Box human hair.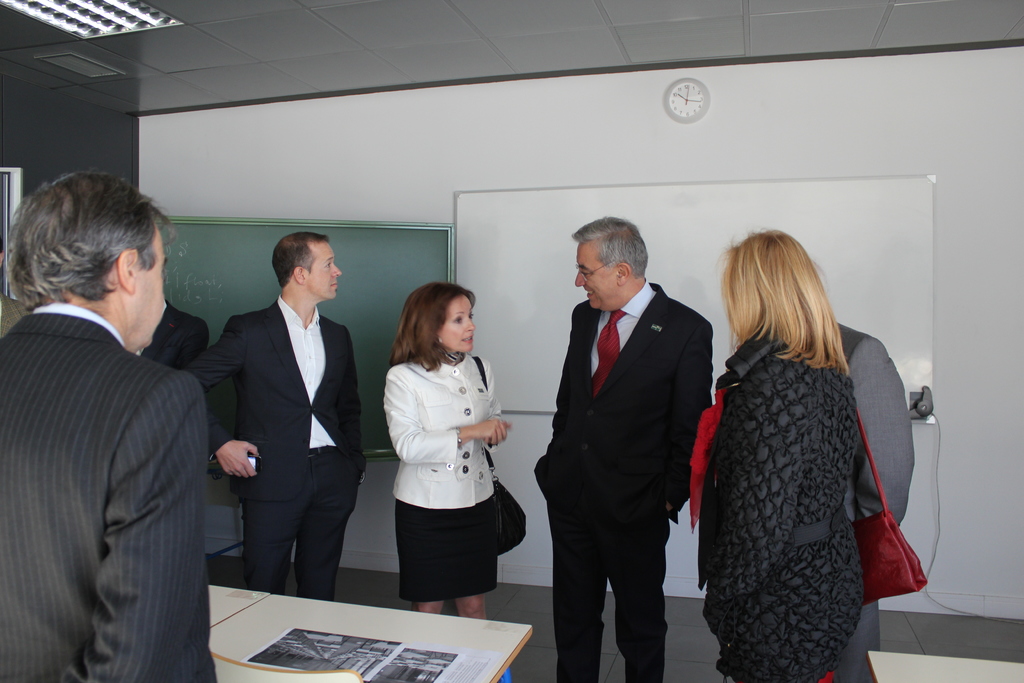
select_region(271, 231, 331, 290).
